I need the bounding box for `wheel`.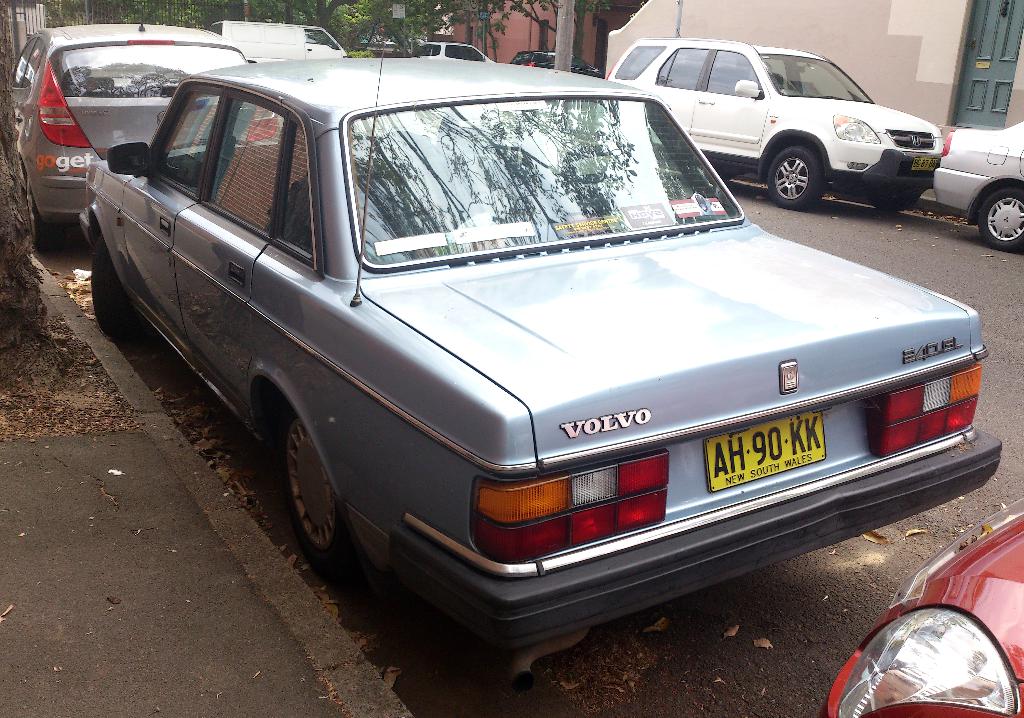
Here it is: <region>285, 416, 354, 570</region>.
